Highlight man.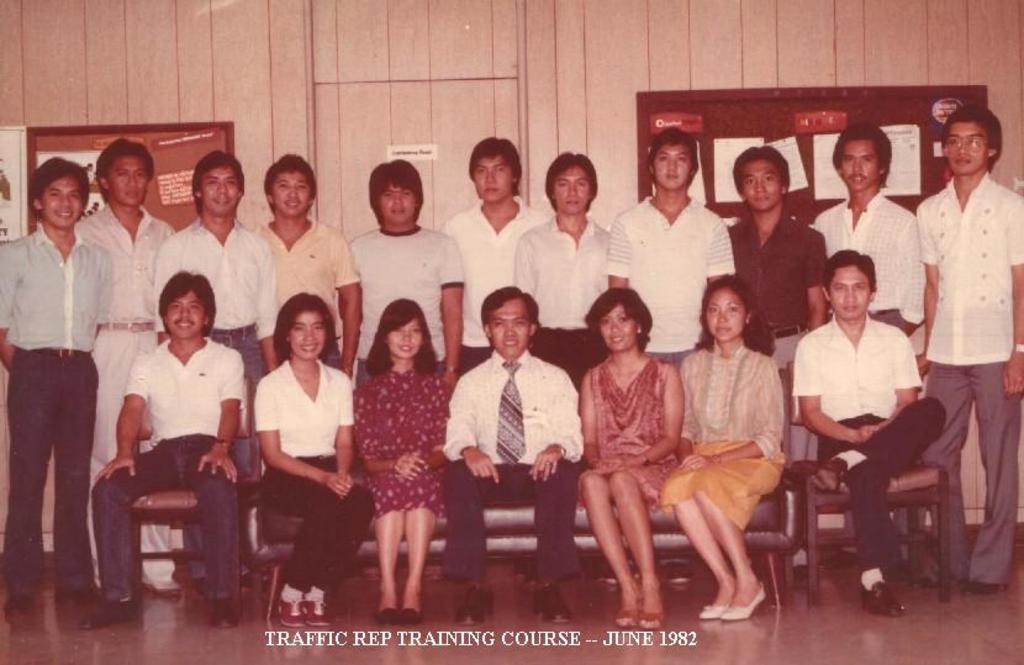
Highlighted region: 595:122:737:370.
